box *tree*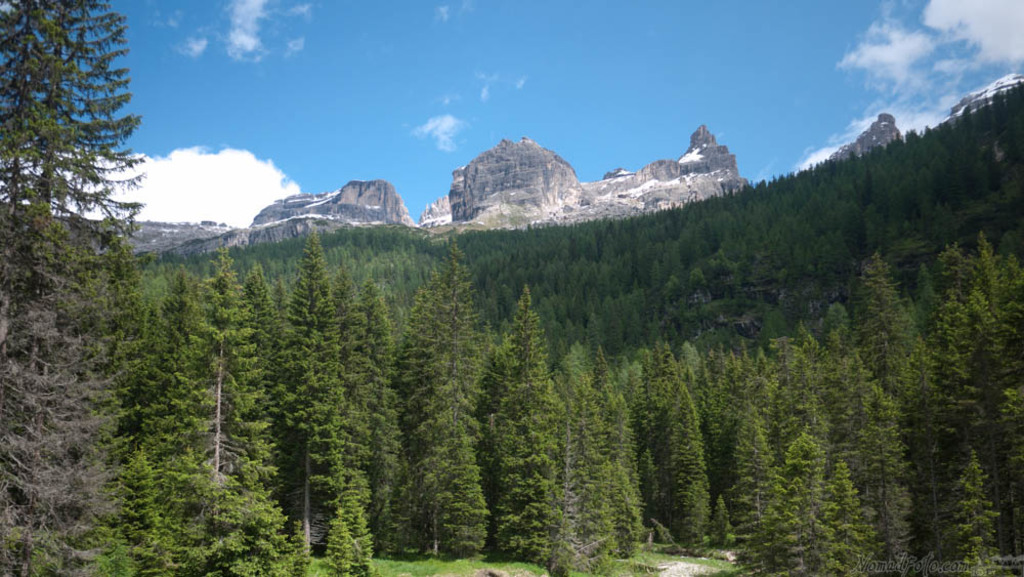
bbox(807, 300, 918, 576)
